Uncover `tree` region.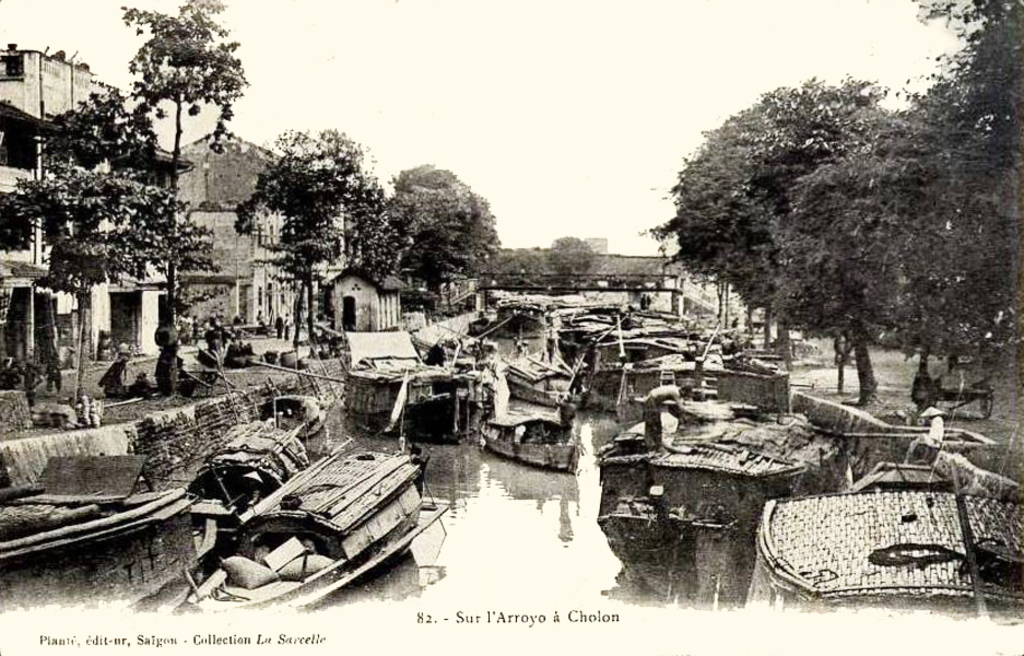
Uncovered: {"left": 119, "top": 0, "right": 242, "bottom": 323}.
